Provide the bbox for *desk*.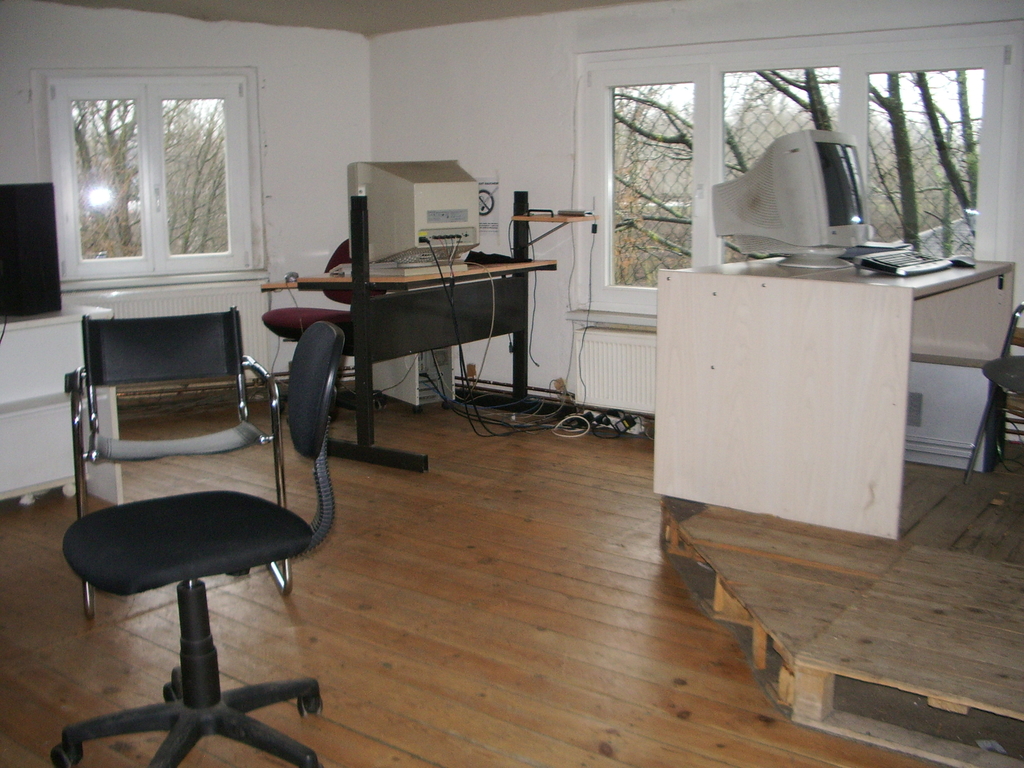
region(248, 227, 555, 472).
